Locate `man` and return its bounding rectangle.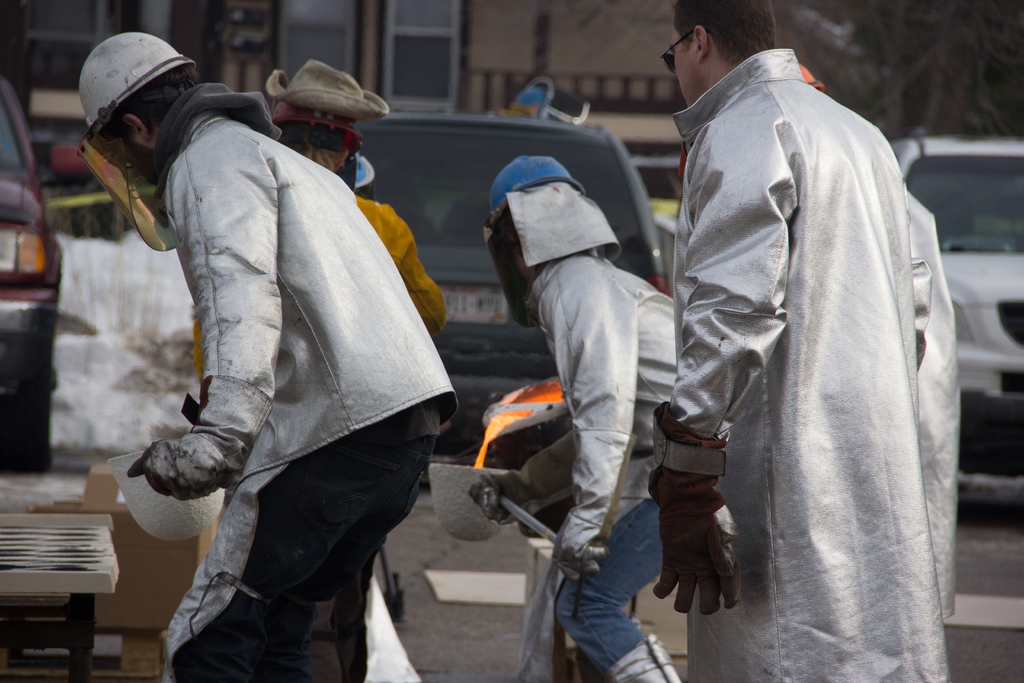
<bbox>79, 34, 457, 682</bbox>.
